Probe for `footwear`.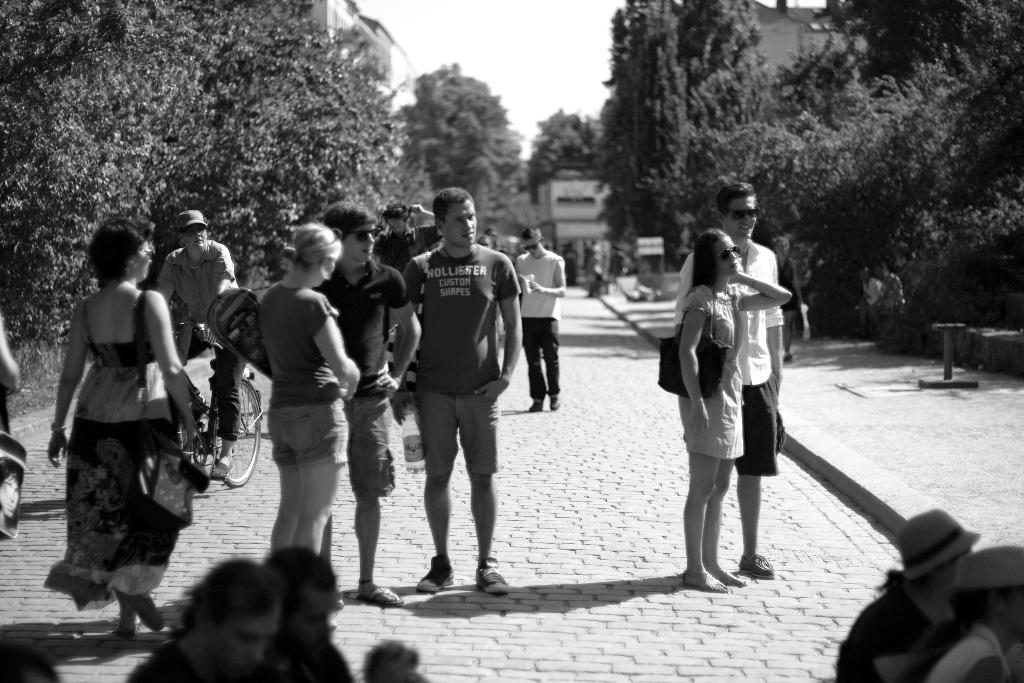
Probe result: [127,599,166,630].
